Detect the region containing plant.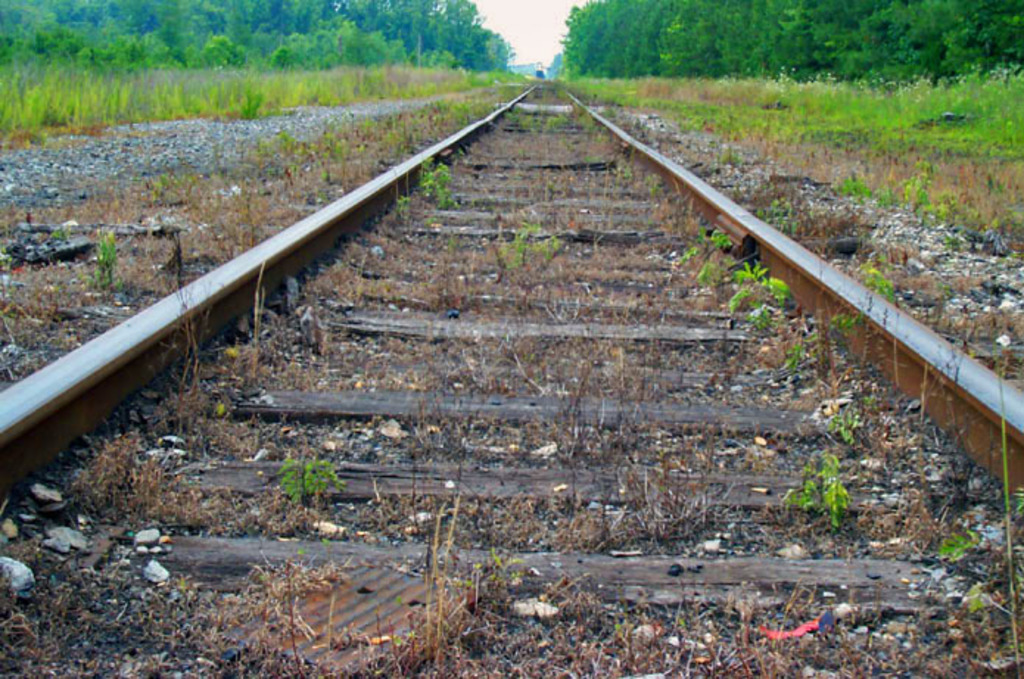
select_region(704, 222, 735, 255).
